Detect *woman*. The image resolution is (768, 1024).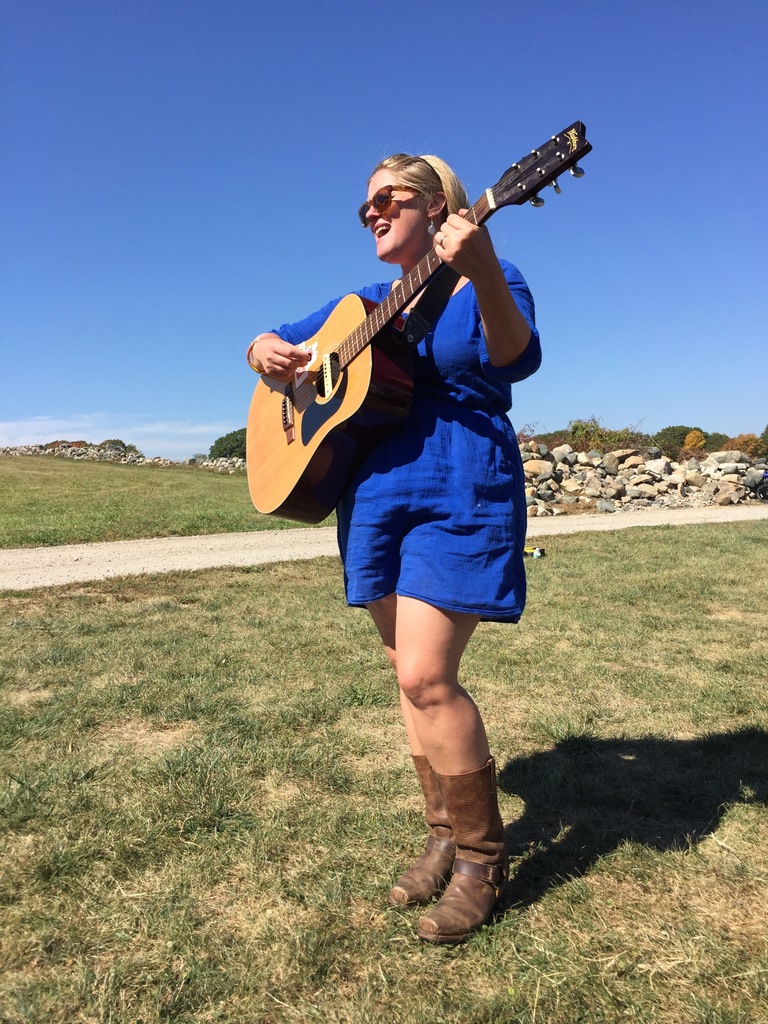
Rect(253, 83, 563, 920).
